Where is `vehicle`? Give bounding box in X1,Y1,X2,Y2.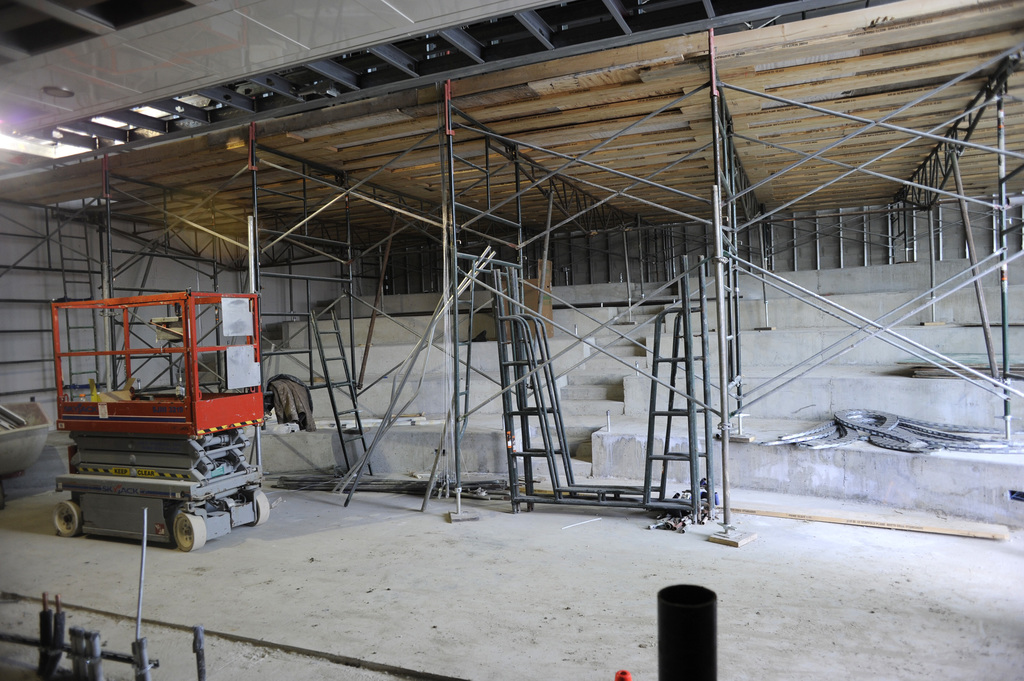
51,349,281,557.
